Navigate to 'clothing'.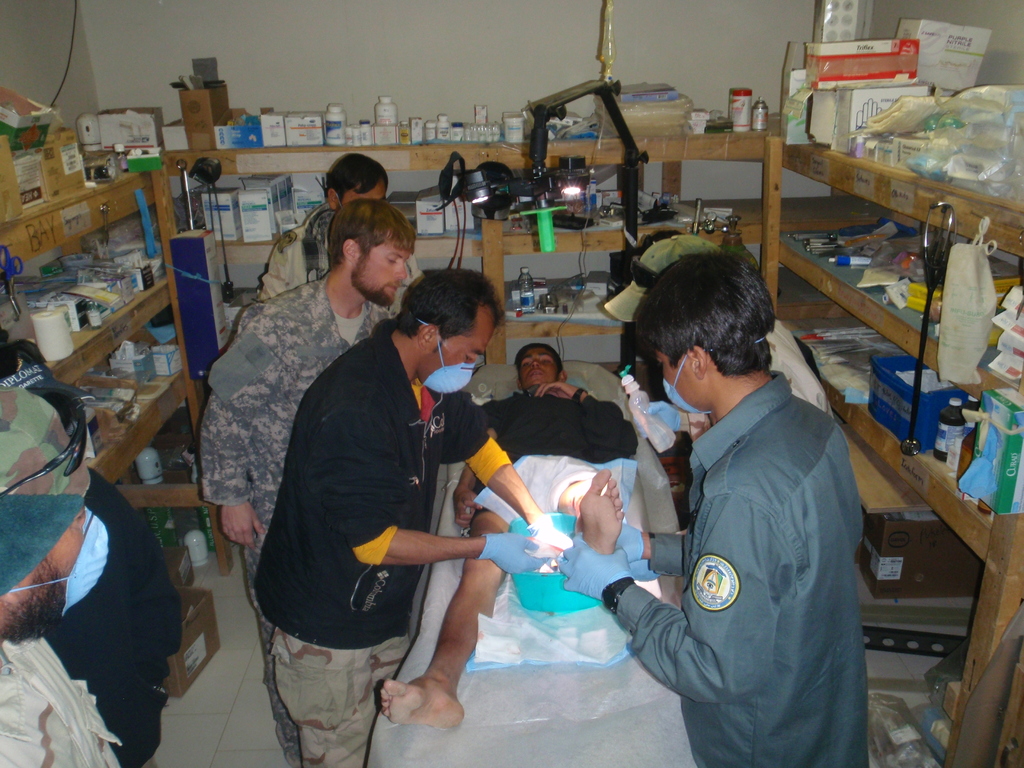
Navigation target: crop(196, 278, 394, 760).
